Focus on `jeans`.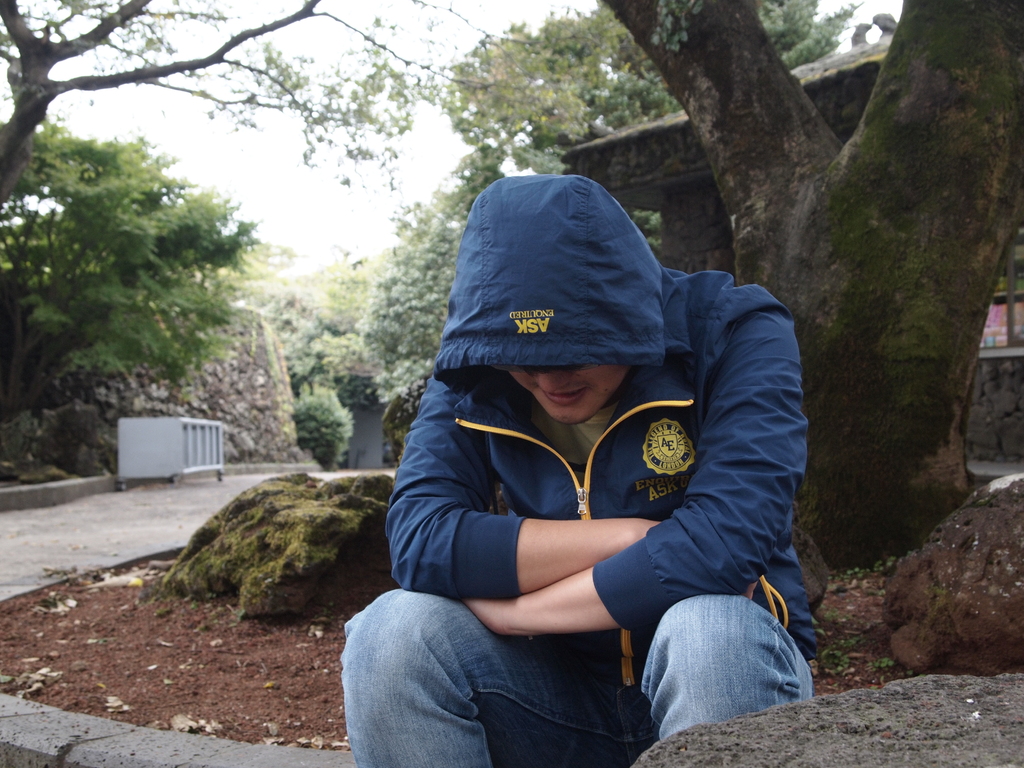
Focused at (left=335, top=584, right=816, bottom=767).
